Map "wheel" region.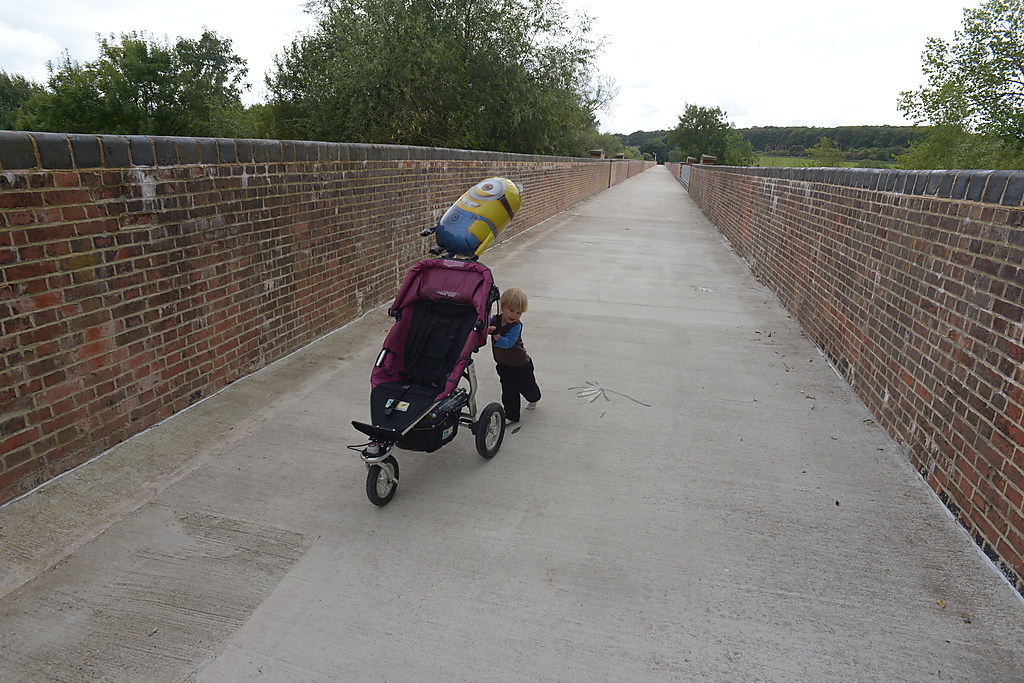
Mapped to crop(363, 453, 403, 508).
